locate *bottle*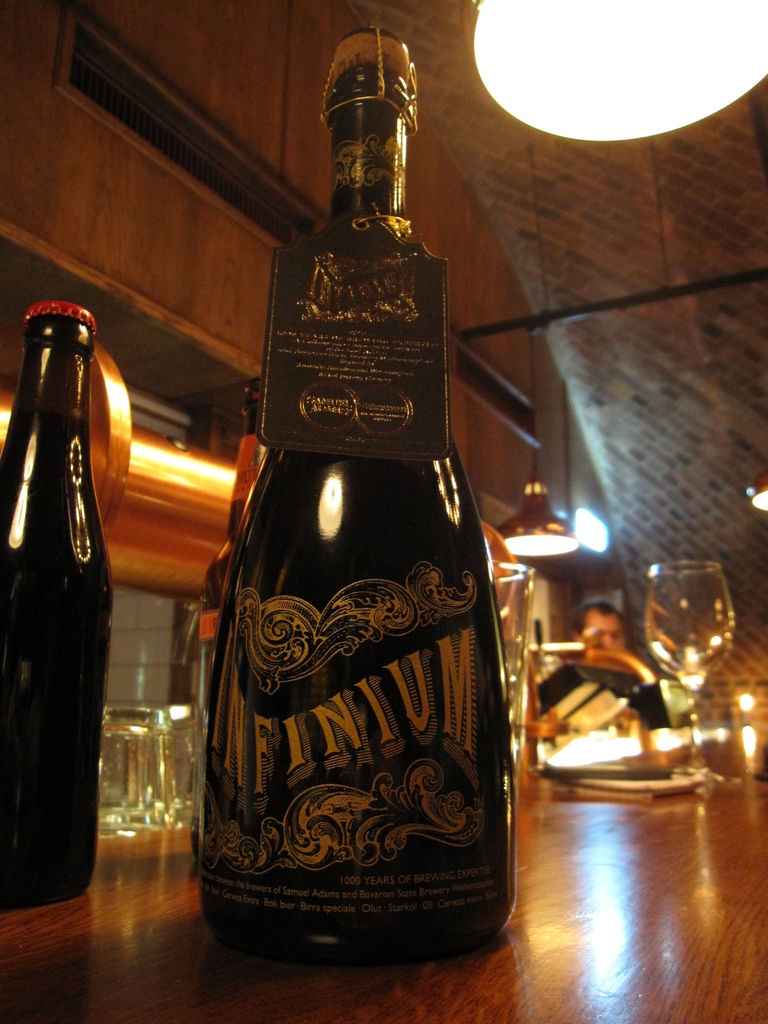
(x1=175, y1=46, x2=521, y2=960)
